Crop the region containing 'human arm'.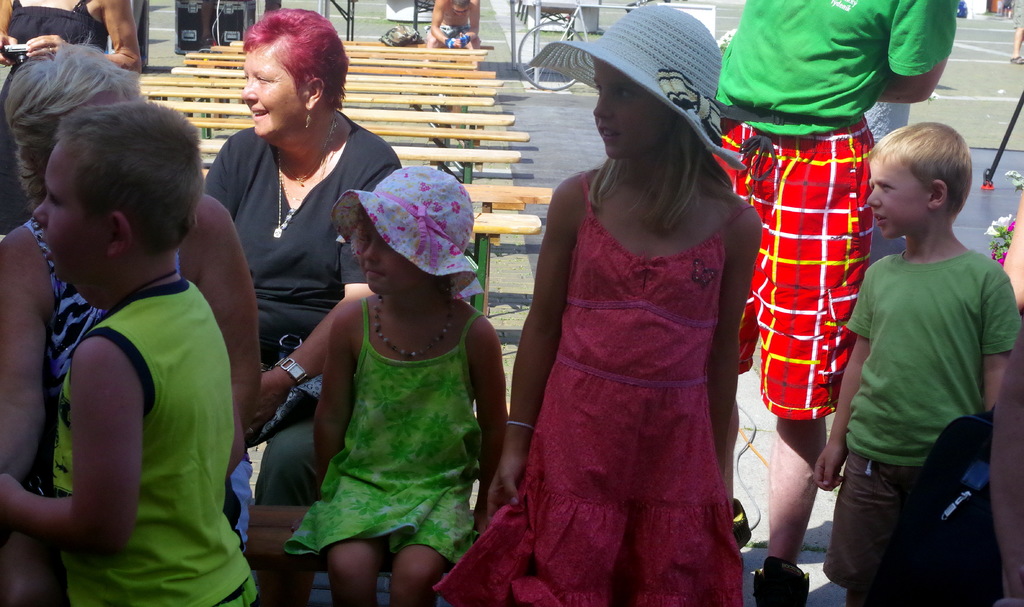
Crop region: crop(0, 226, 56, 529).
